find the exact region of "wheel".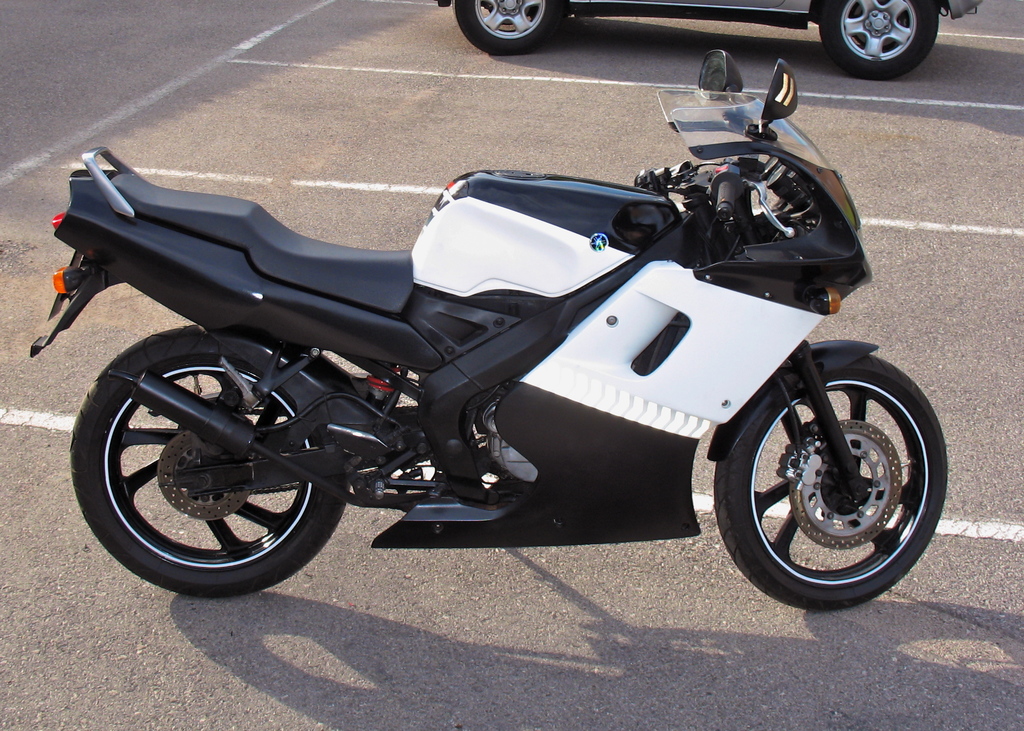
Exact region: <bbox>452, 0, 569, 56</bbox>.
